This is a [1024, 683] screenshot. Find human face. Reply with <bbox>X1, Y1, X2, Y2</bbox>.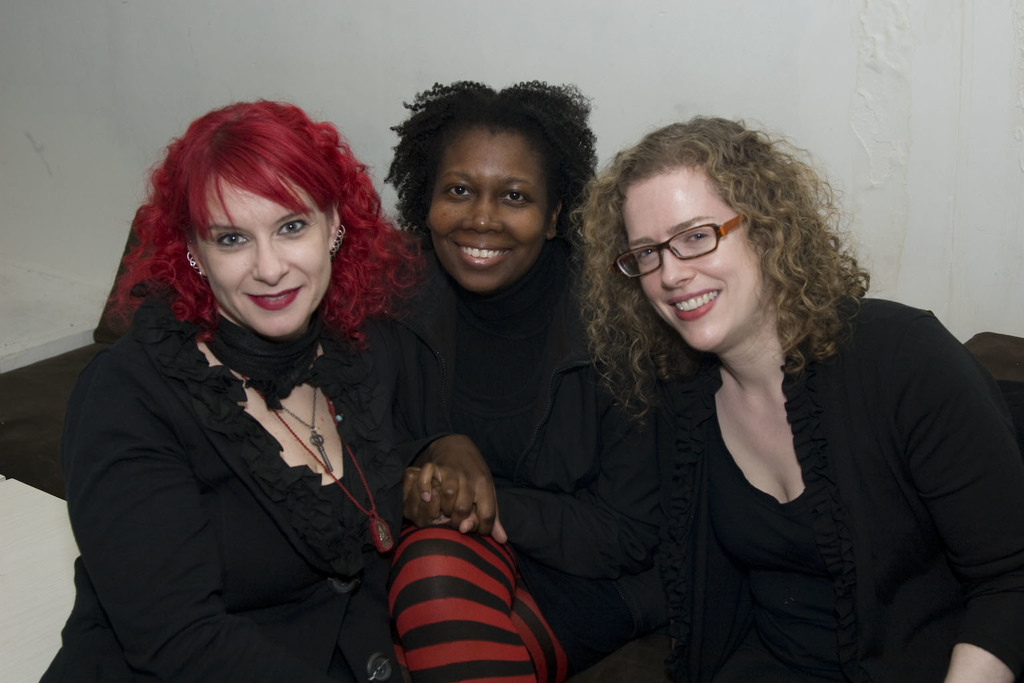
<bbox>193, 159, 333, 339</bbox>.
